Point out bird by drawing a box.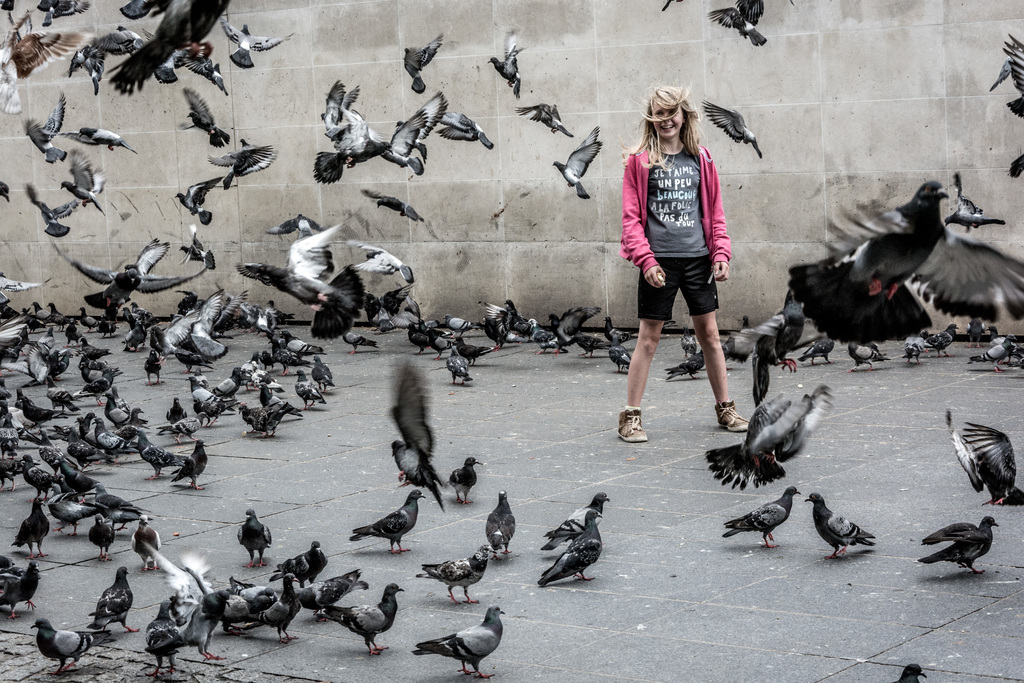
pyautogui.locateOnScreen(899, 662, 932, 682).
